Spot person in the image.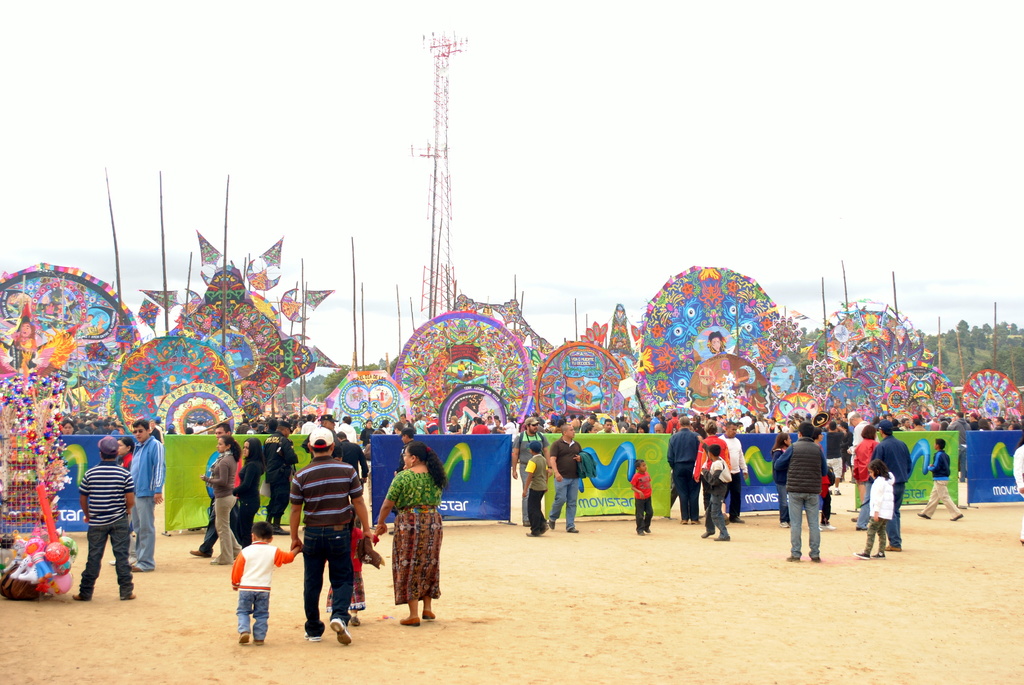
person found at (769, 431, 789, 528).
